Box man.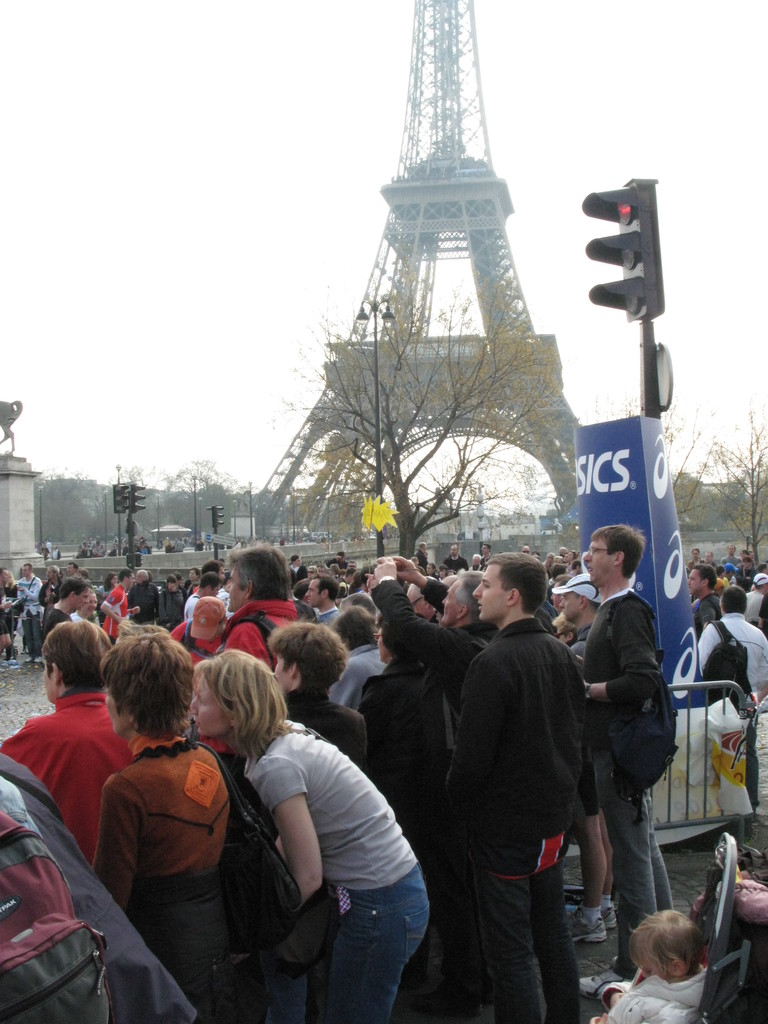
585/538/669/930.
